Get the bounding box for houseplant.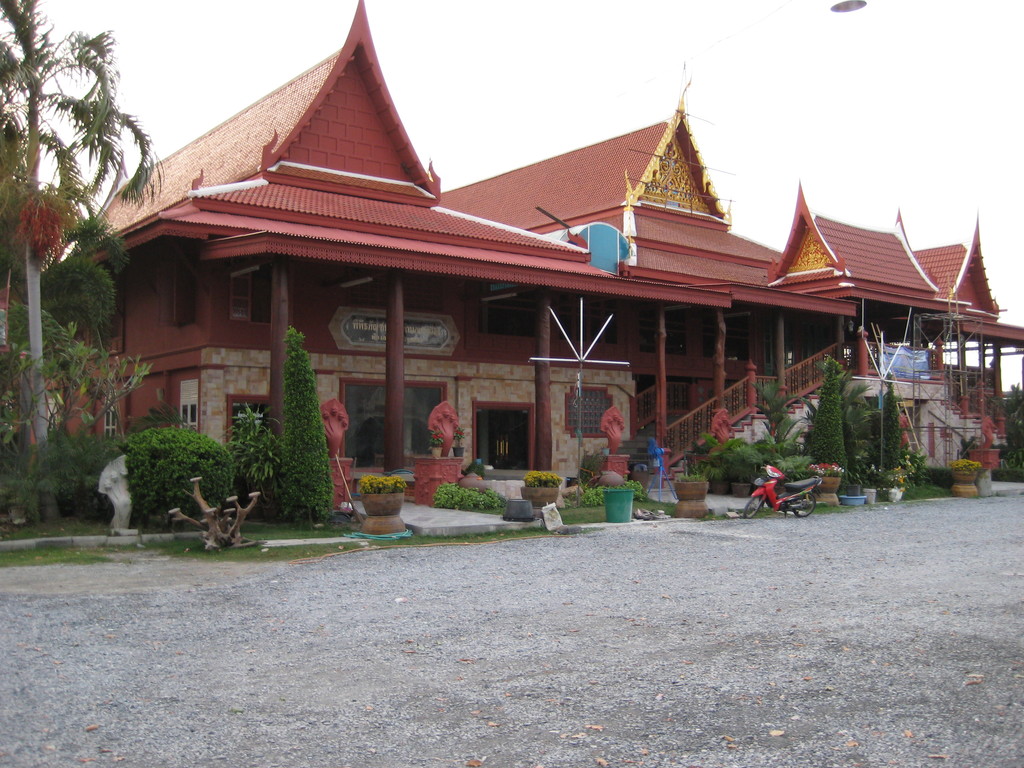
left=675, top=455, right=708, bottom=518.
